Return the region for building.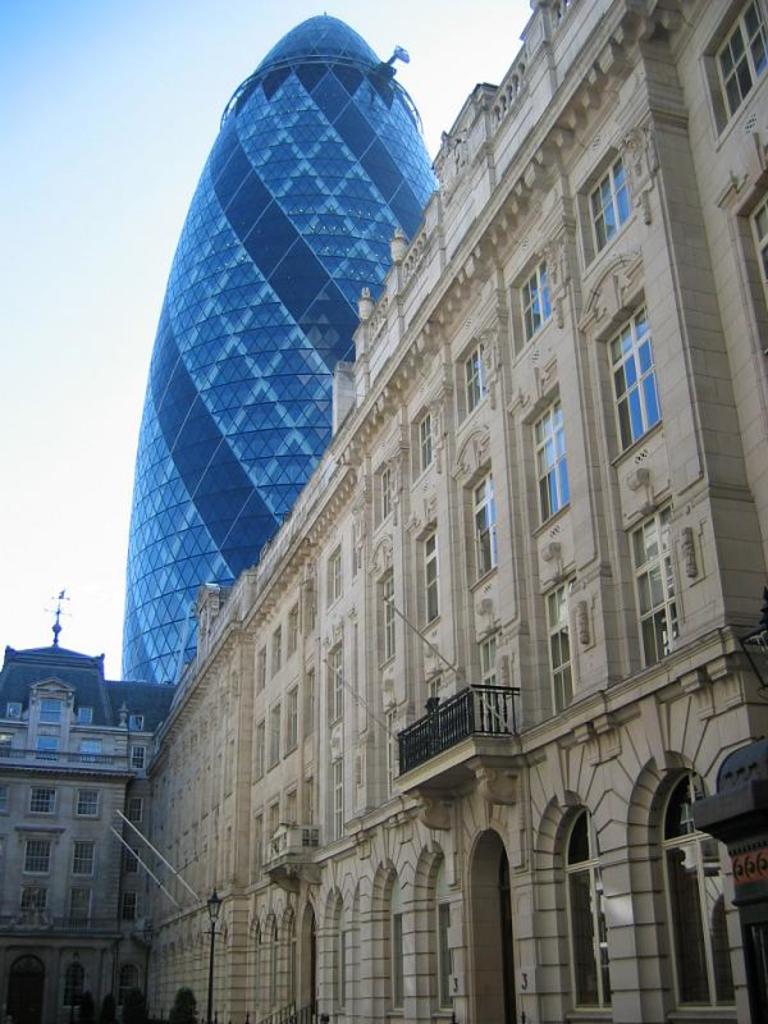
119 3 439 692.
